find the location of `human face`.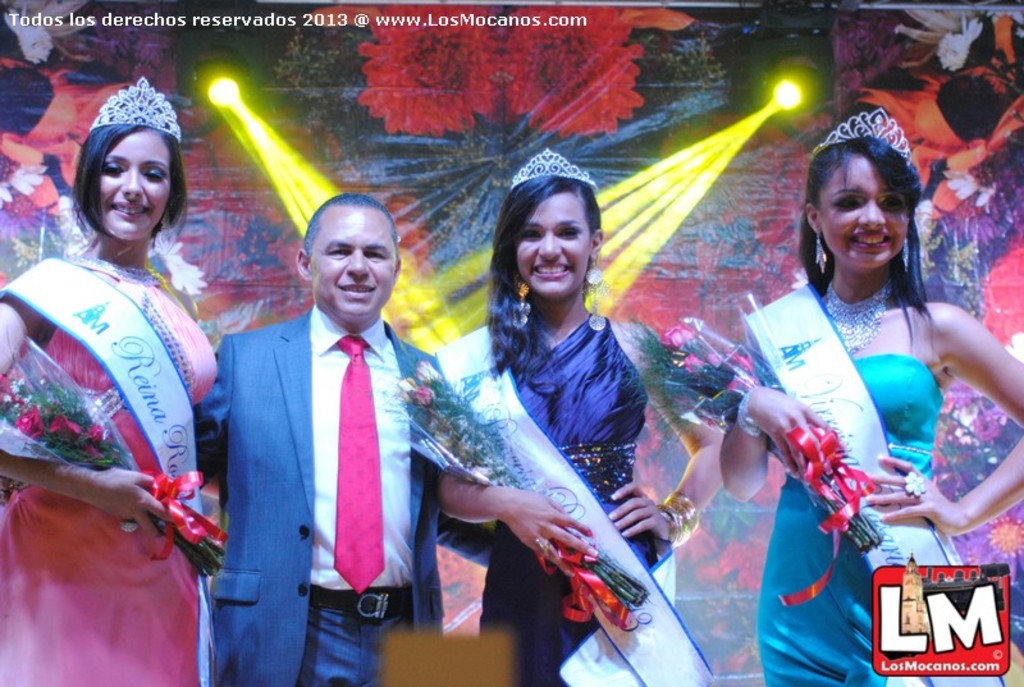
Location: 91 130 168 234.
